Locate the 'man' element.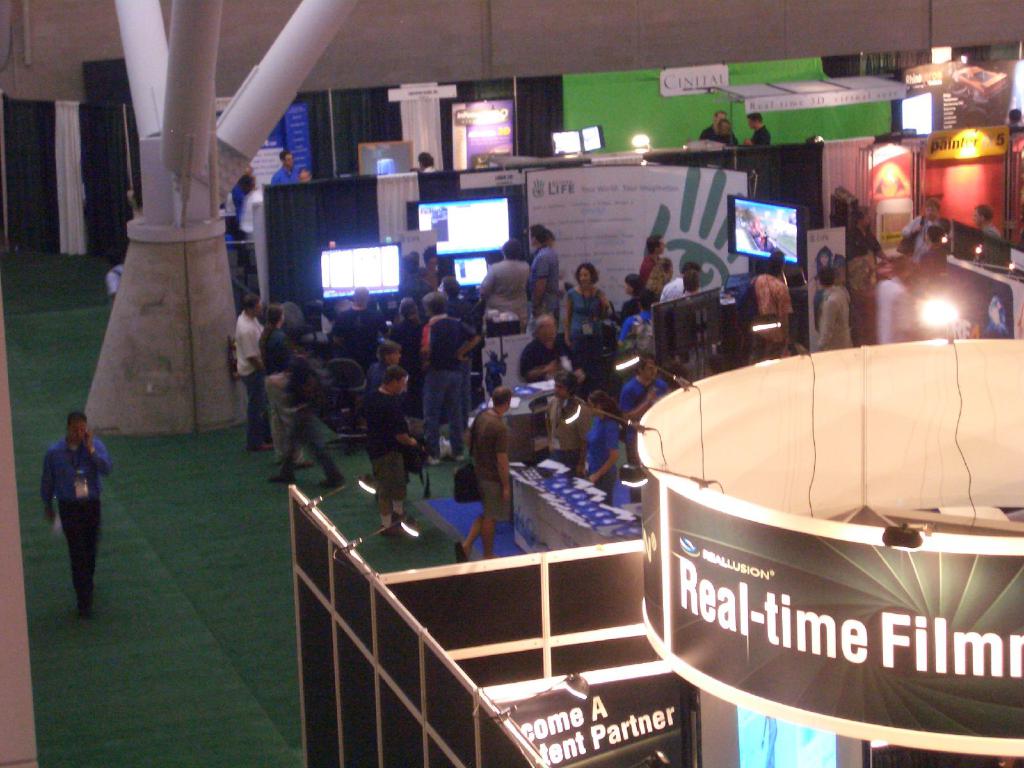
Element bbox: Rect(25, 404, 106, 617).
